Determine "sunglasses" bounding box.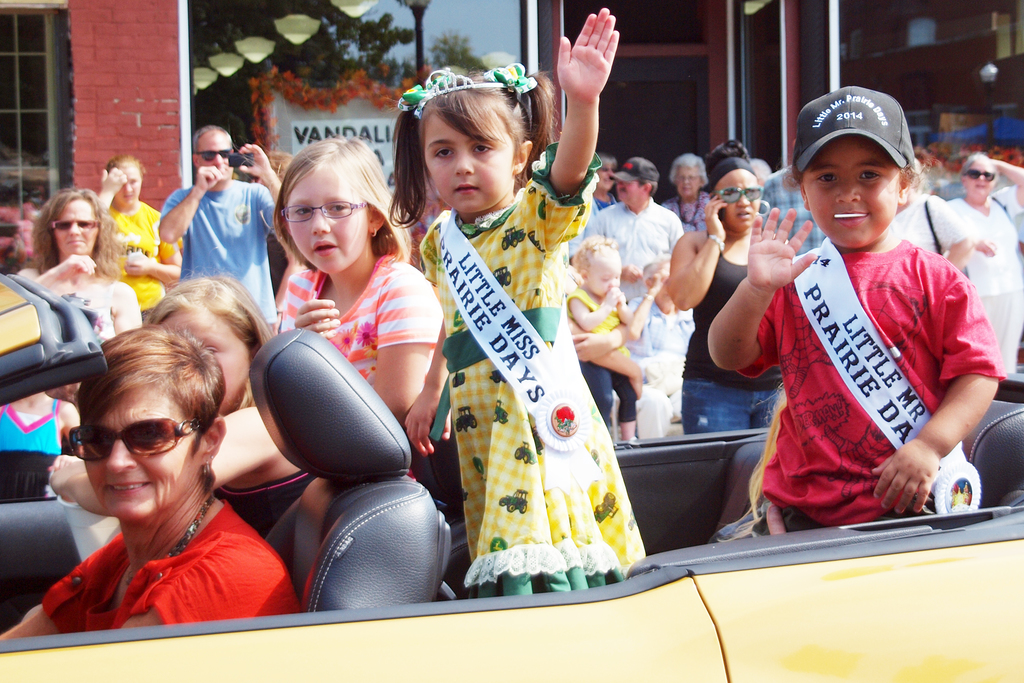
Determined: BBox(716, 186, 758, 202).
